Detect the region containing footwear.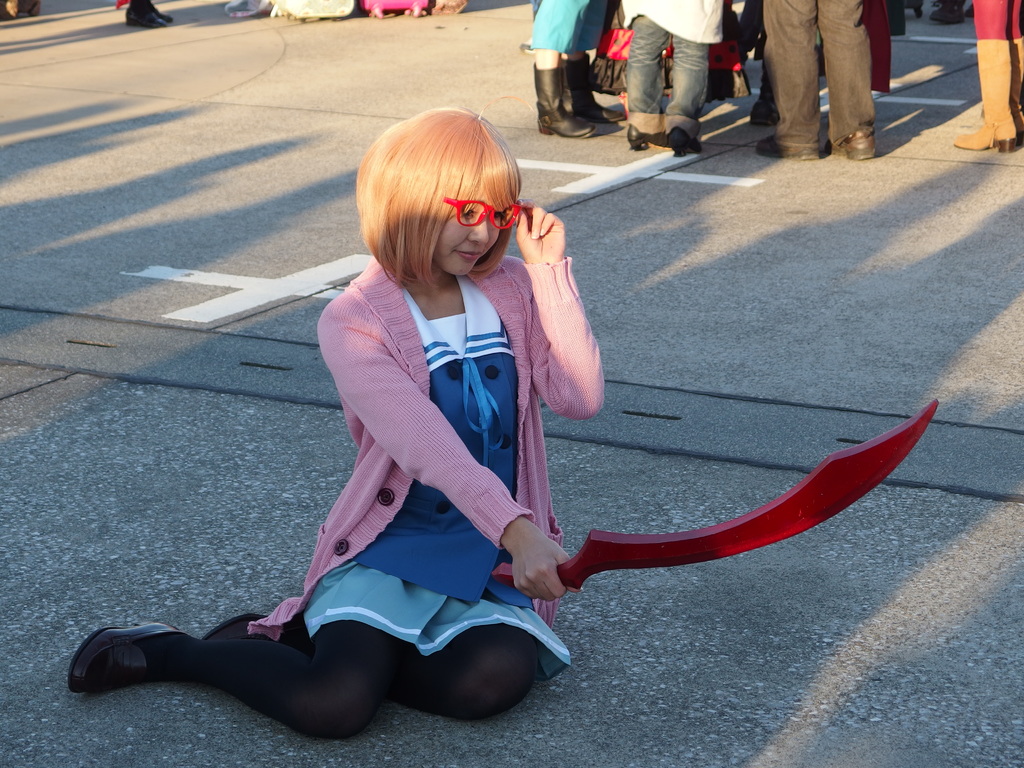
67:619:168:704.
